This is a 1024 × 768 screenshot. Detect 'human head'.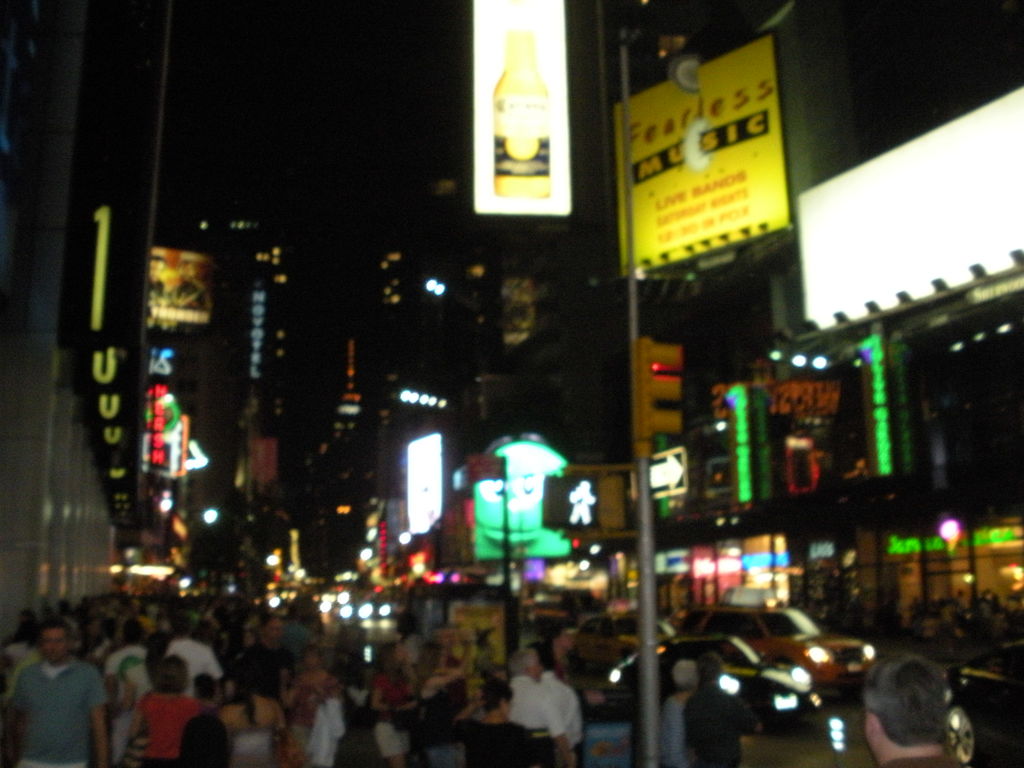
526 645 556 677.
